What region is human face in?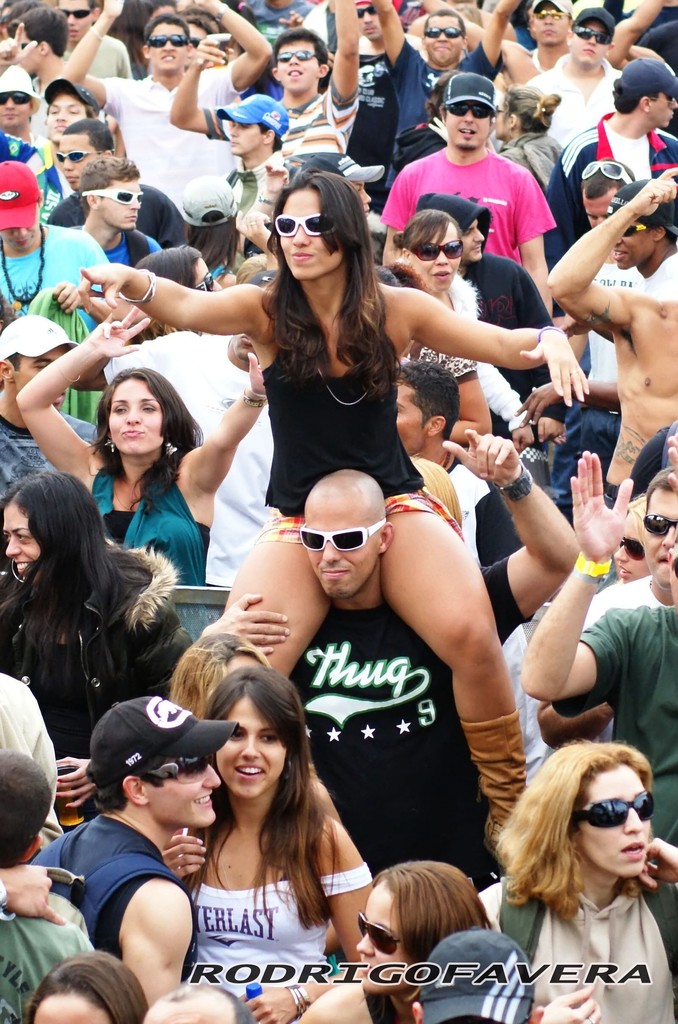
<region>108, 378, 168, 460</region>.
